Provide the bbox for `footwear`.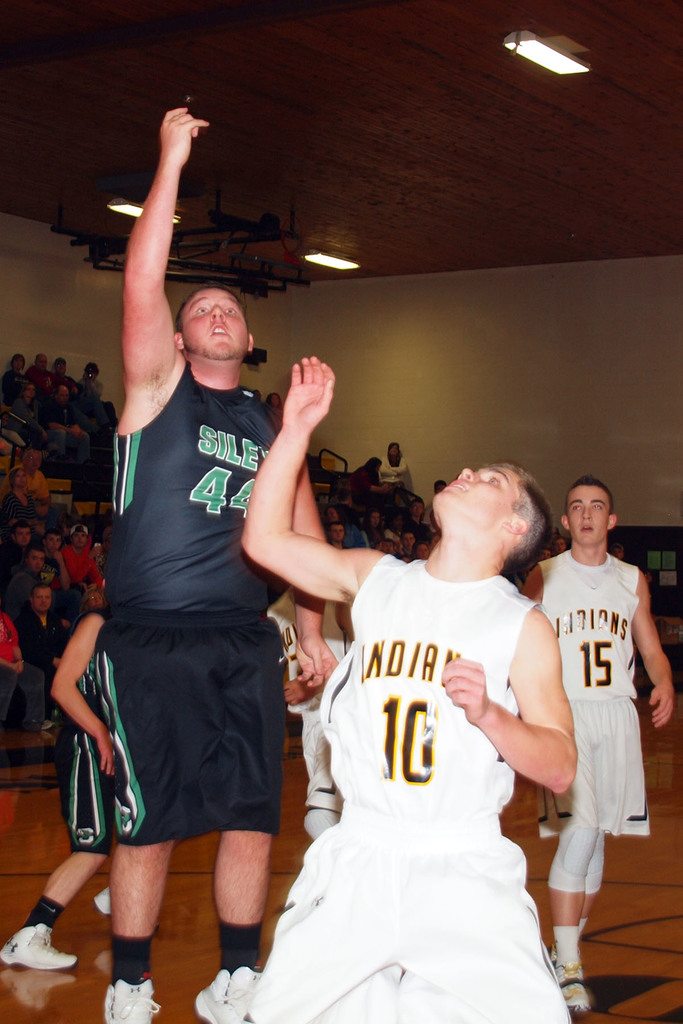
{"x1": 196, "y1": 964, "x2": 258, "y2": 1023}.
